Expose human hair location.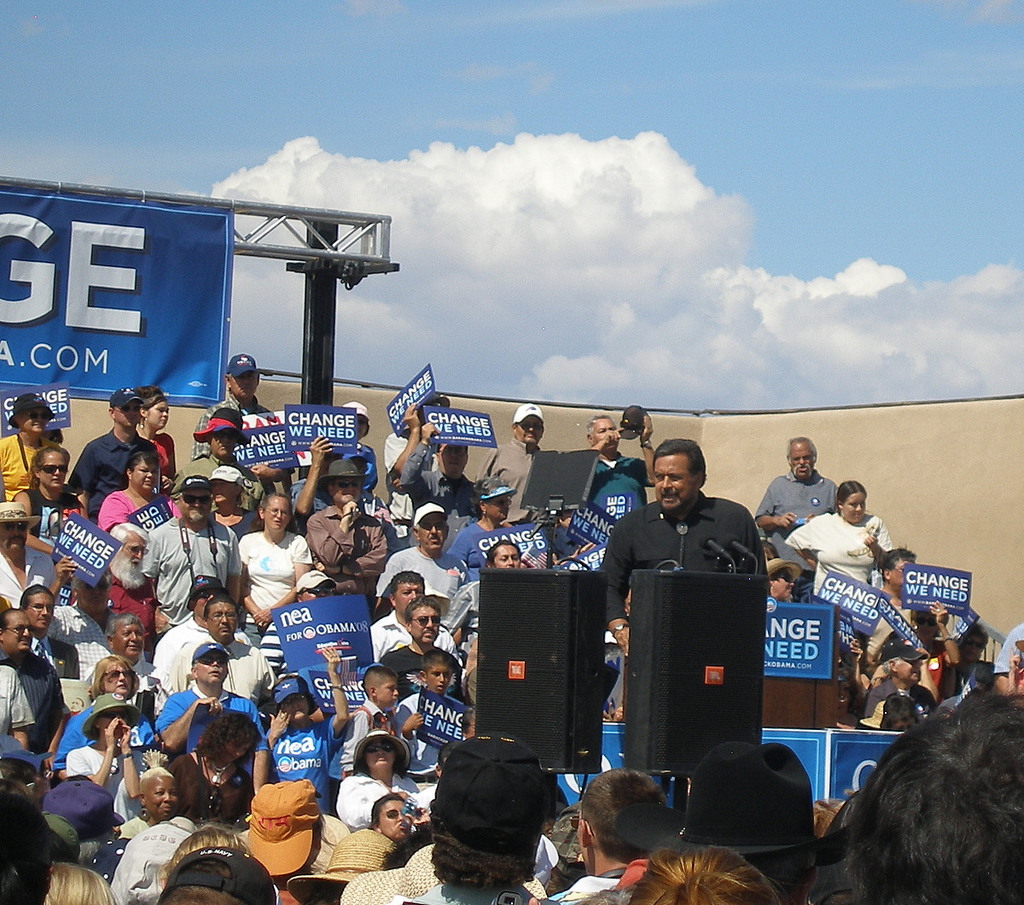
Exposed at box=[140, 747, 176, 783].
